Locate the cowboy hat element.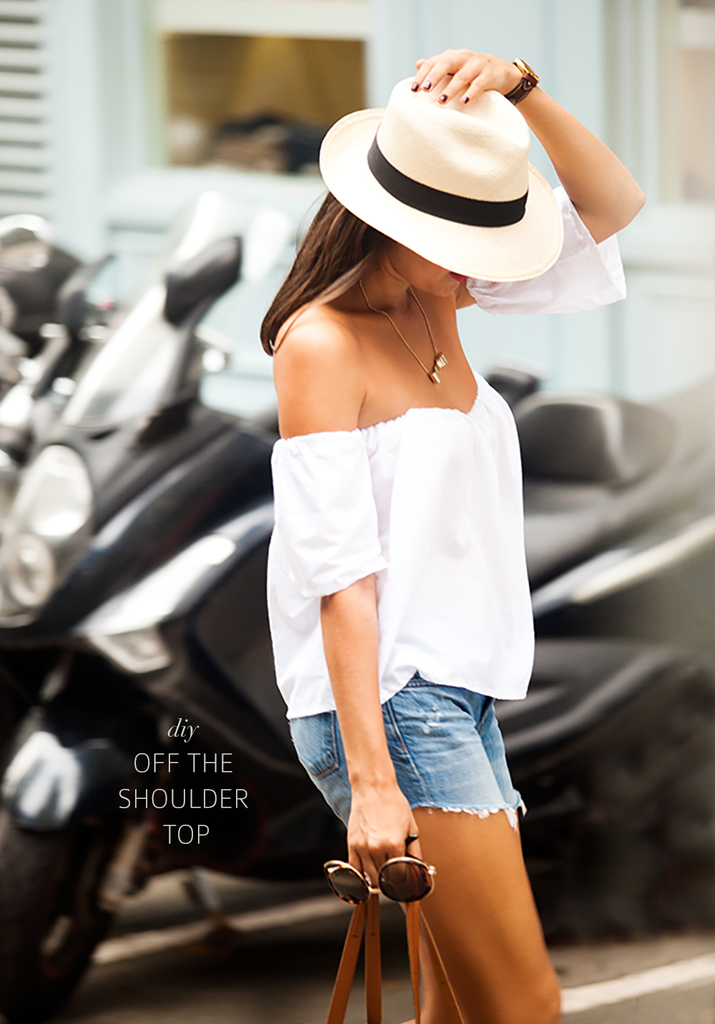
Element bbox: 317 49 578 286.
